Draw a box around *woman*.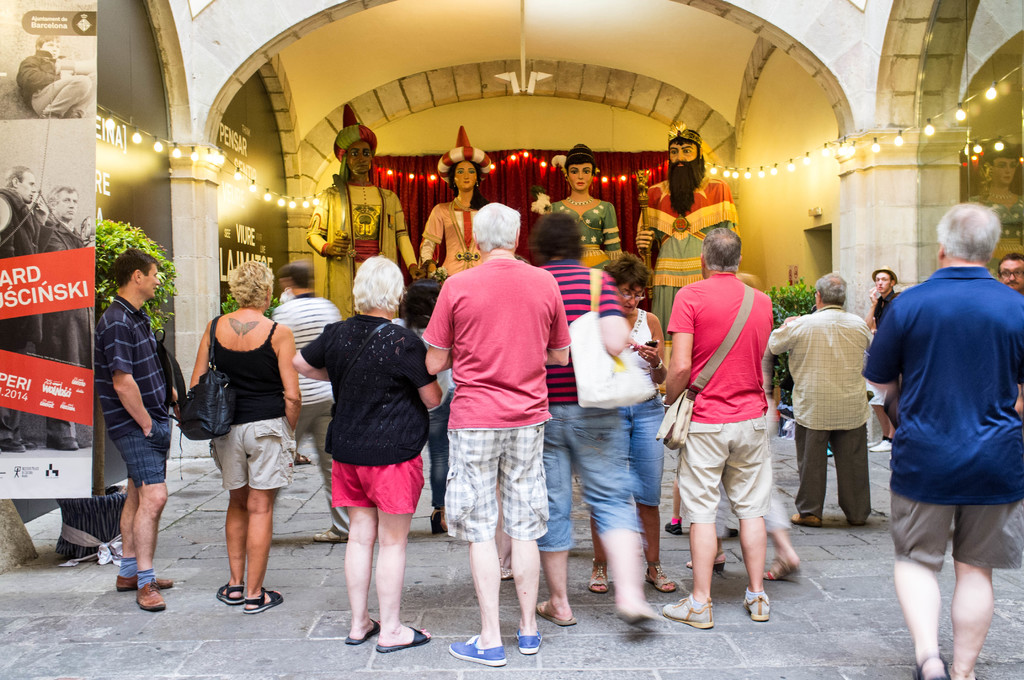
[x1=186, y1=285, x2=302, y2=631].
